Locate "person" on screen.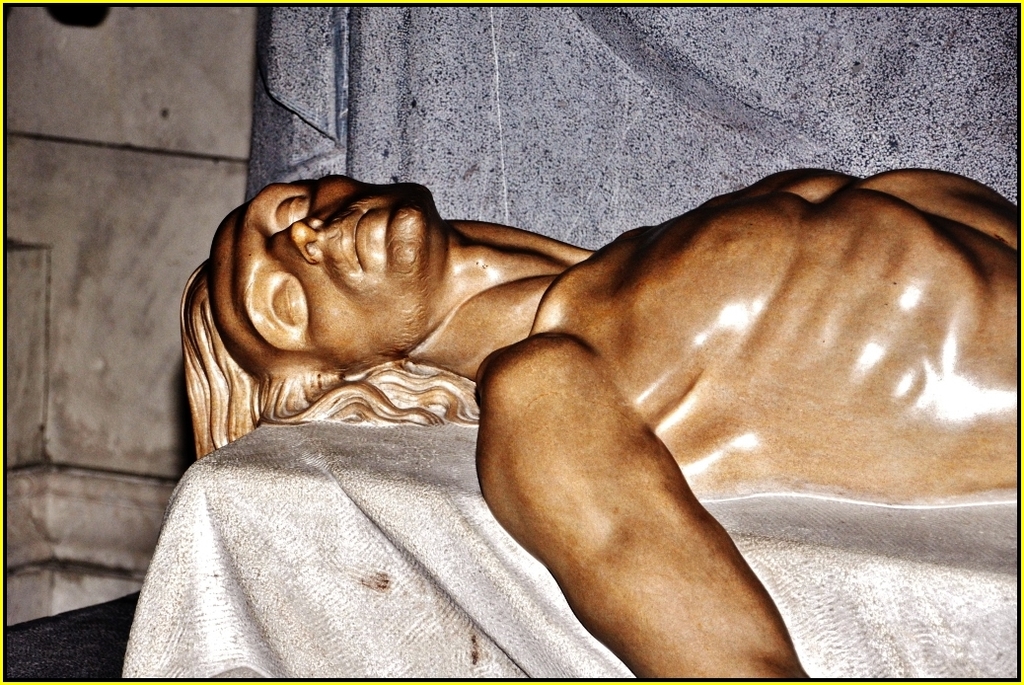
On screen at x1=178 y1=164 x2=1023 y2=684.
